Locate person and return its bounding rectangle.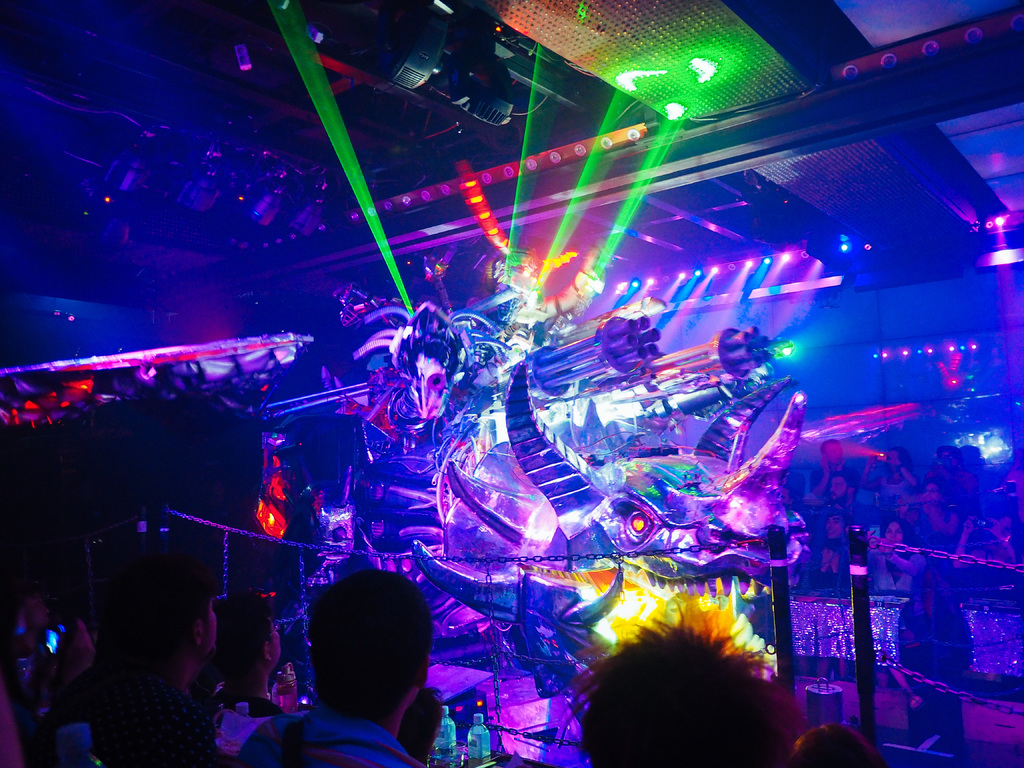
(93, 579, 222, 767).
